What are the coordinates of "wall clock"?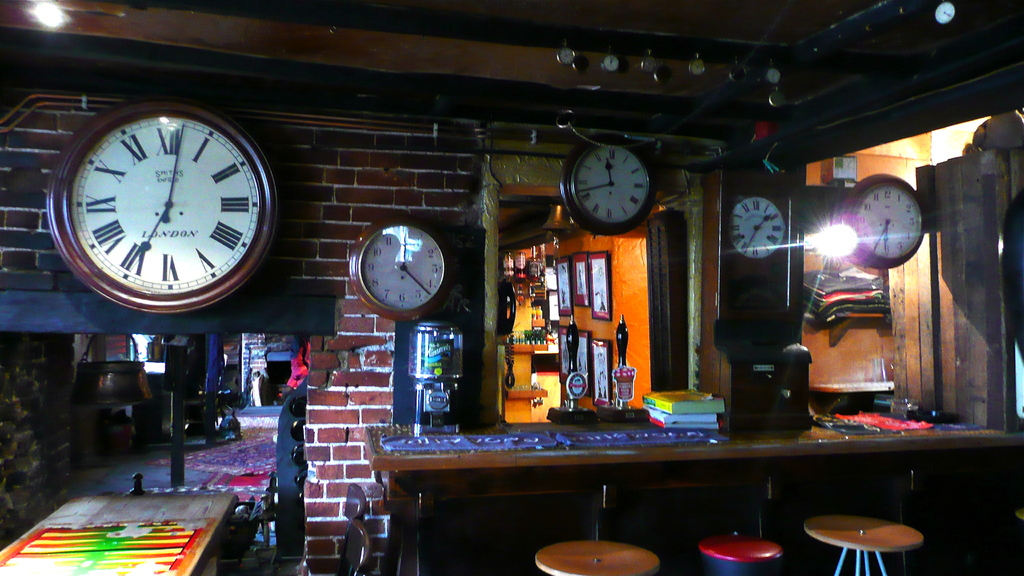
689/54/706/77.
